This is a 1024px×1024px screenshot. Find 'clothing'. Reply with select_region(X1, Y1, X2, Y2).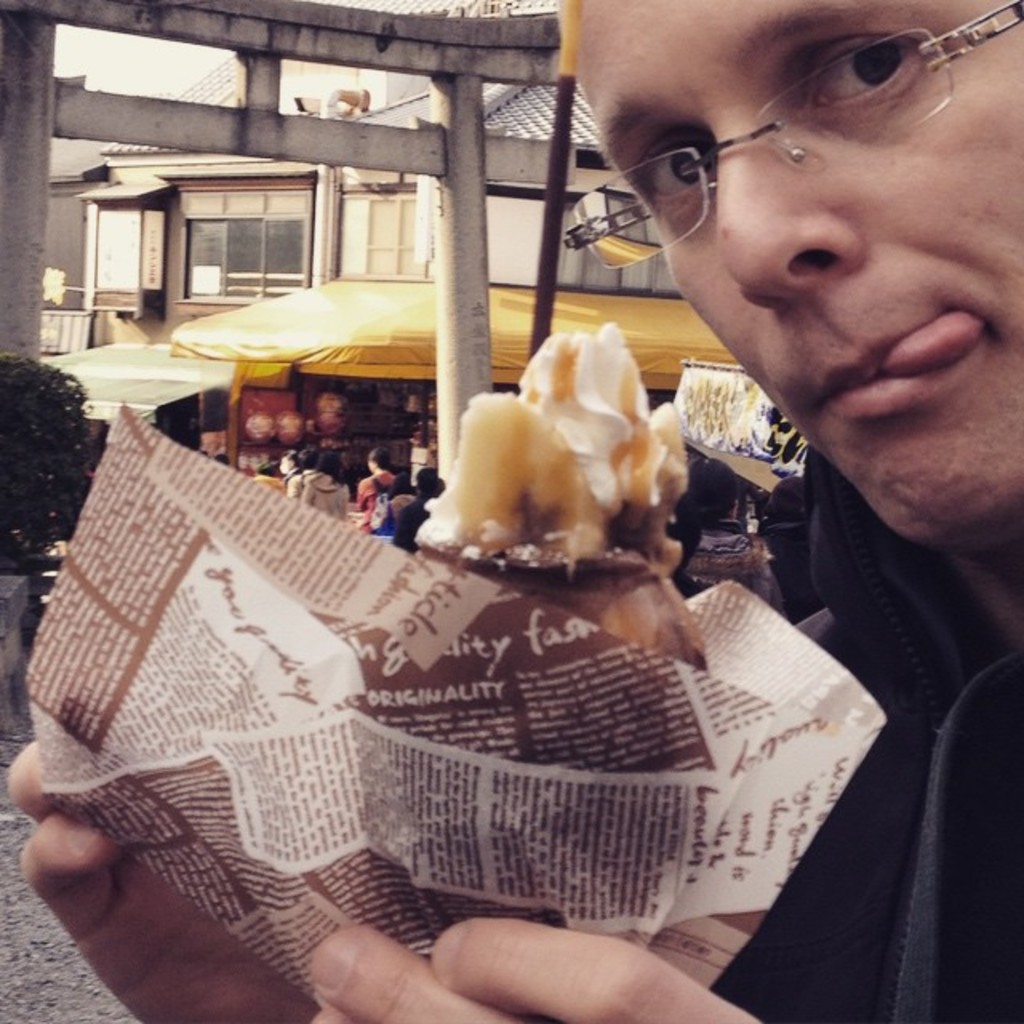
select_region(357, 464, 400, 515).
